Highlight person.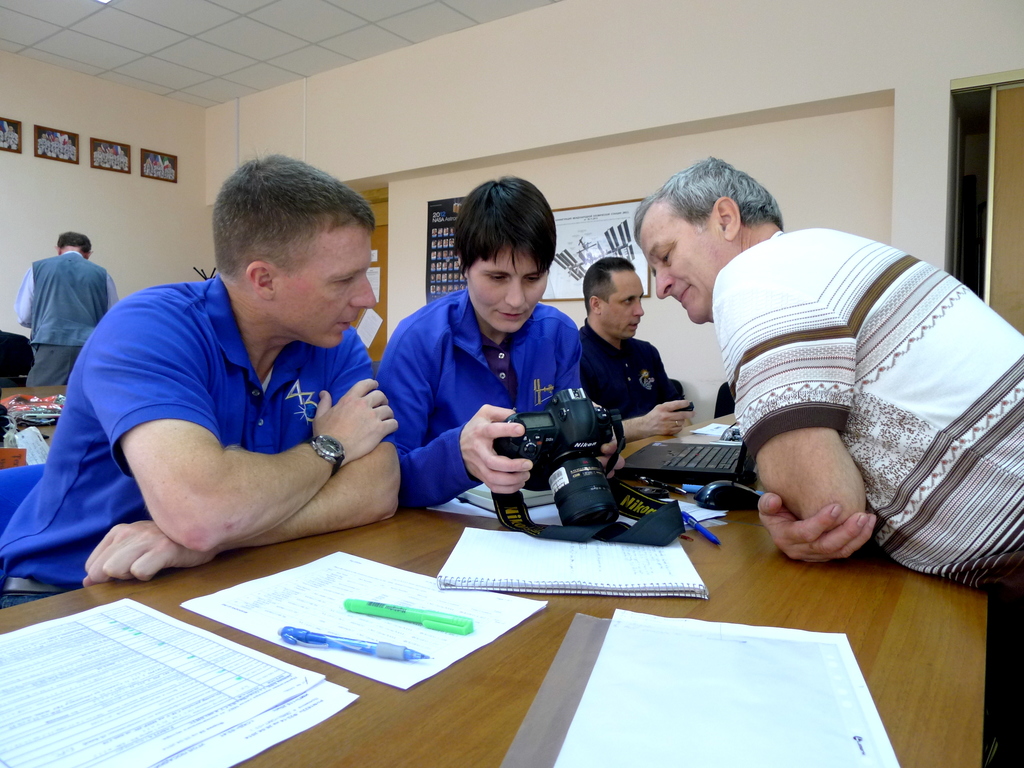
Highlighted region: bbox=(368, 180, 605, 549).
